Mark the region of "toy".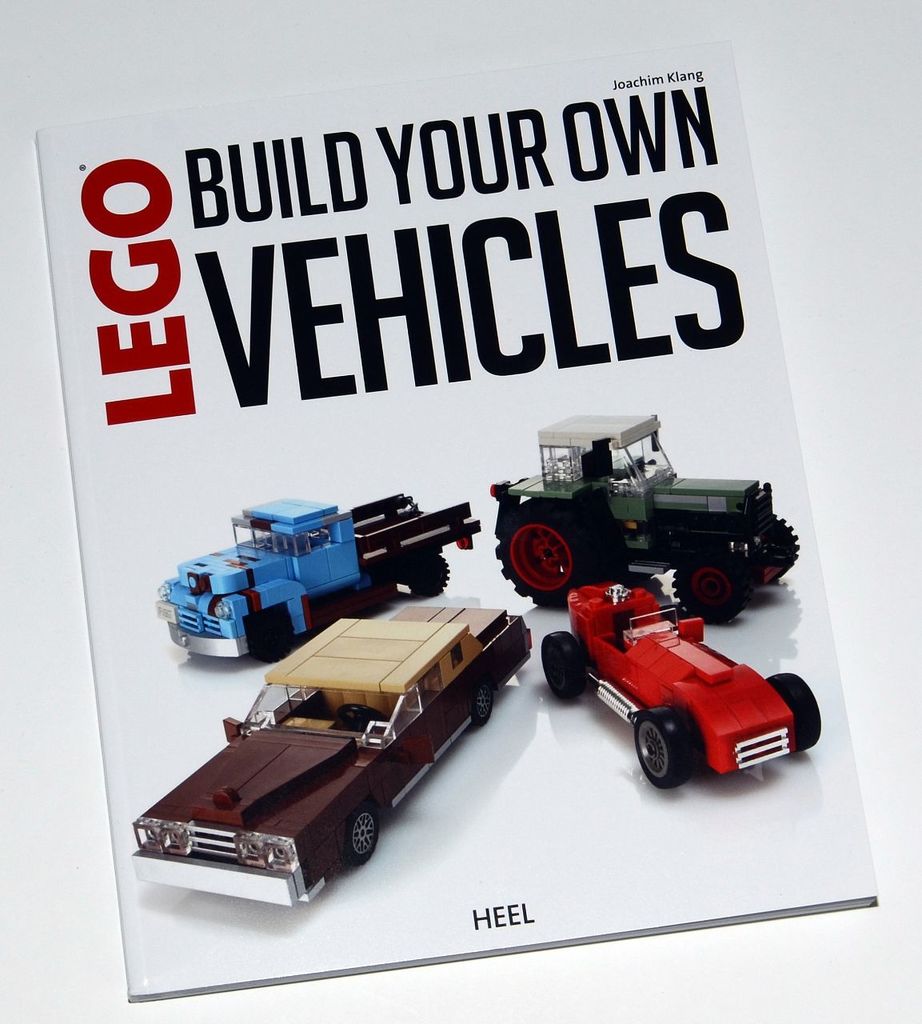
Region: box=[127, 603, 532, 908].
